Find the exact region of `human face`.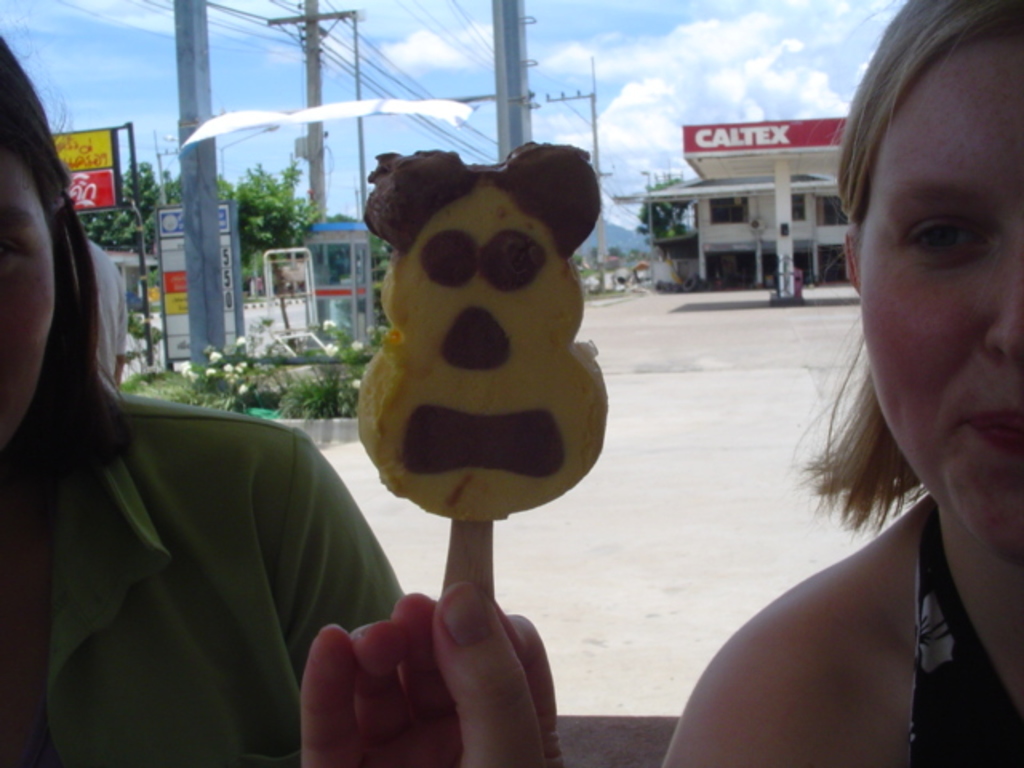
Exact region: [0,110,58,451].
